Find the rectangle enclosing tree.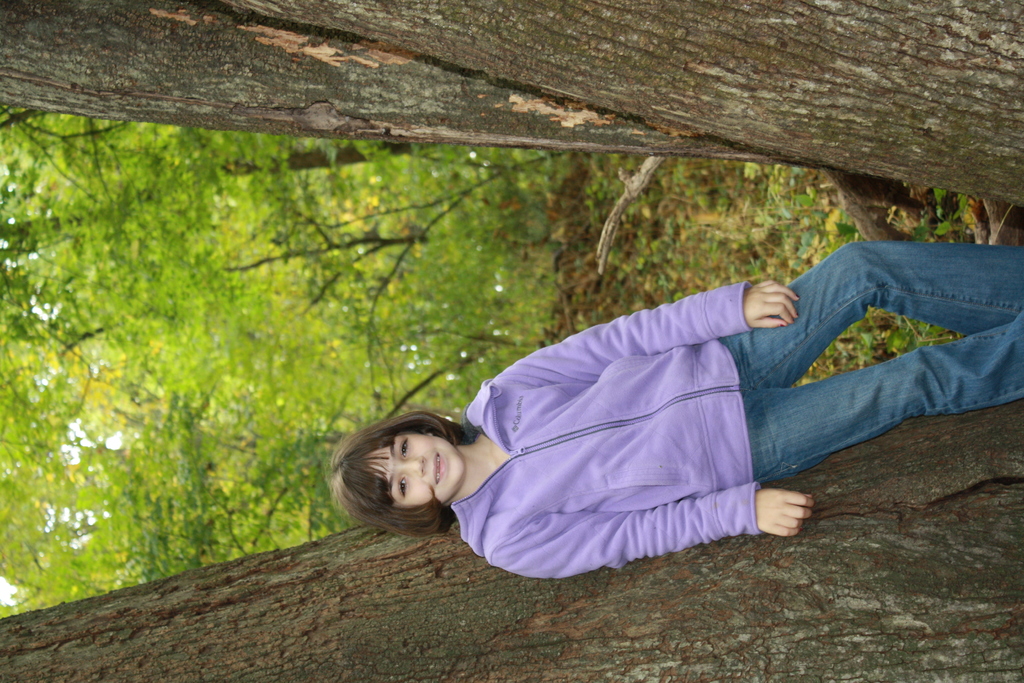
<region>0, 401, 1023, 682</region>.
